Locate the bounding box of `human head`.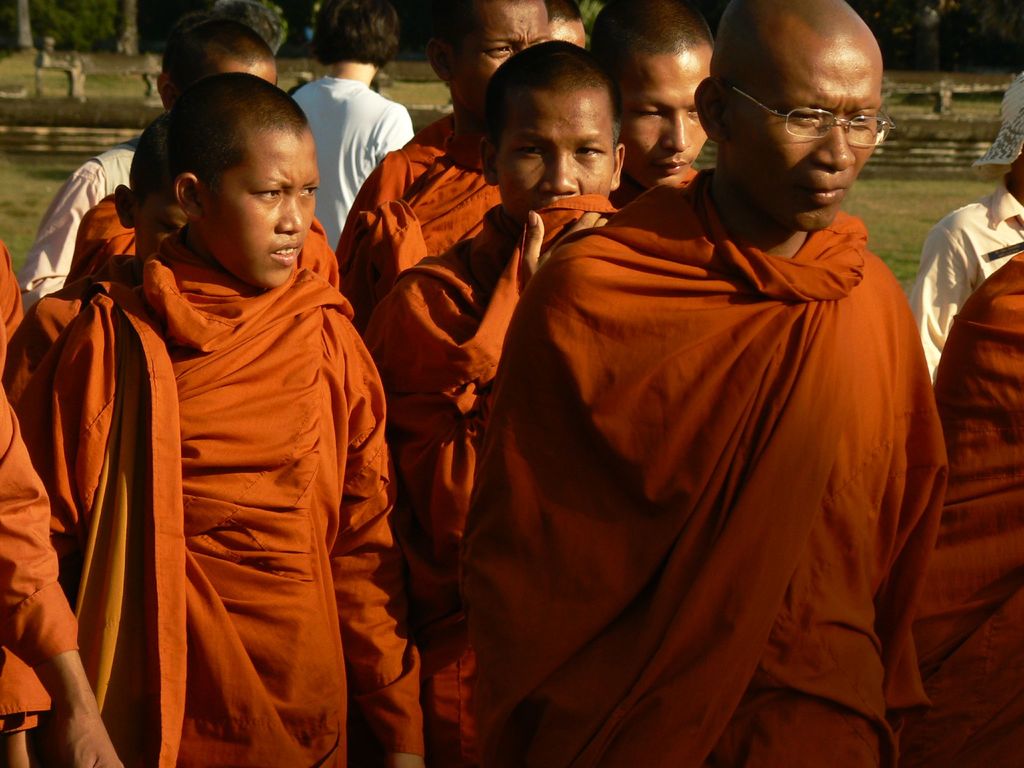
Bounding box: bbox=(312, 0, 402, 76).
